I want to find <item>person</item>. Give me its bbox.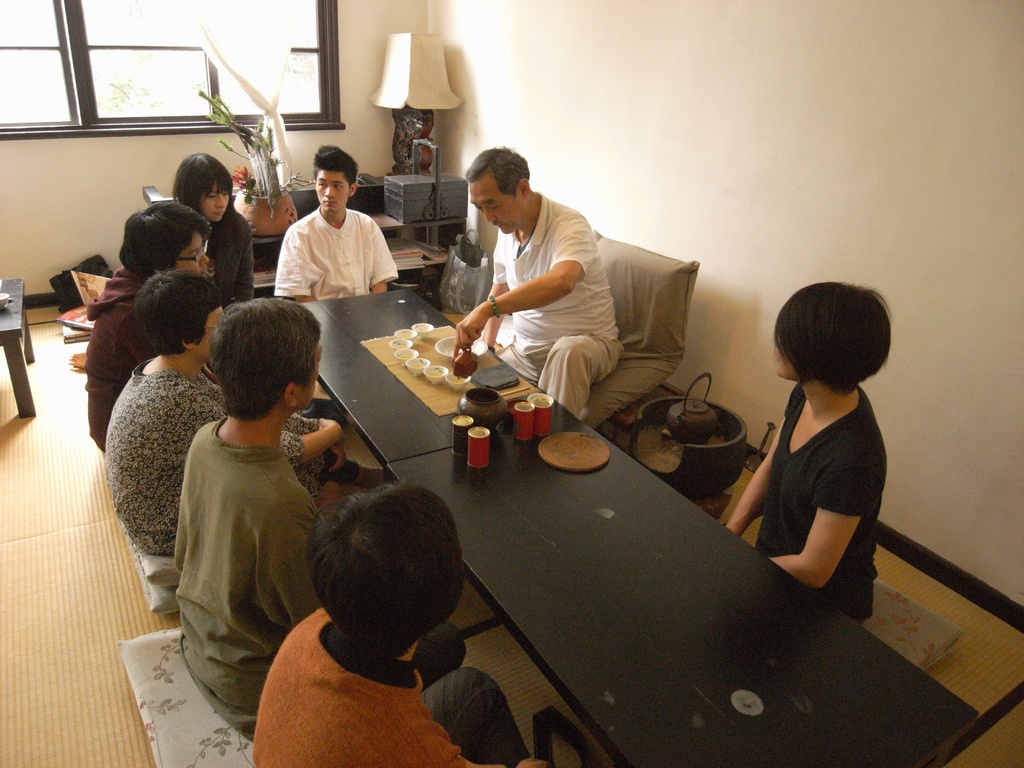
x1=105, y1=270, x2=388, y2=560.
